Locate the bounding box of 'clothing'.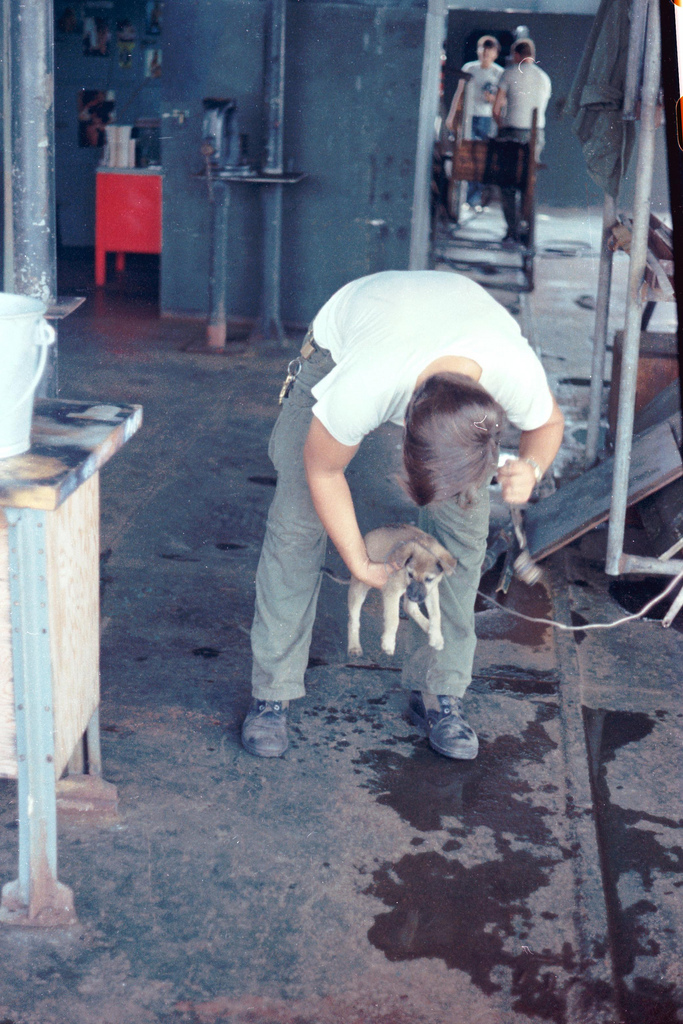
Bounding box: {"x1": 454, "y1": 66, "x2": 493, "y2": 205}.
